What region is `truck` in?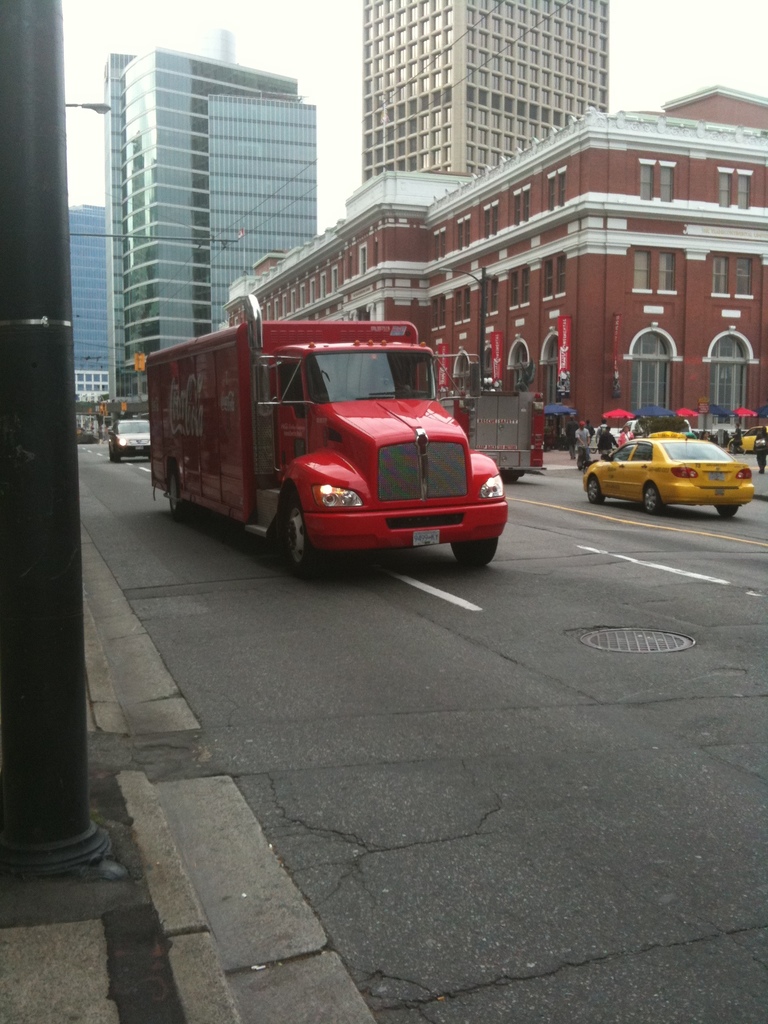
box(152, 300, 520, 574).
